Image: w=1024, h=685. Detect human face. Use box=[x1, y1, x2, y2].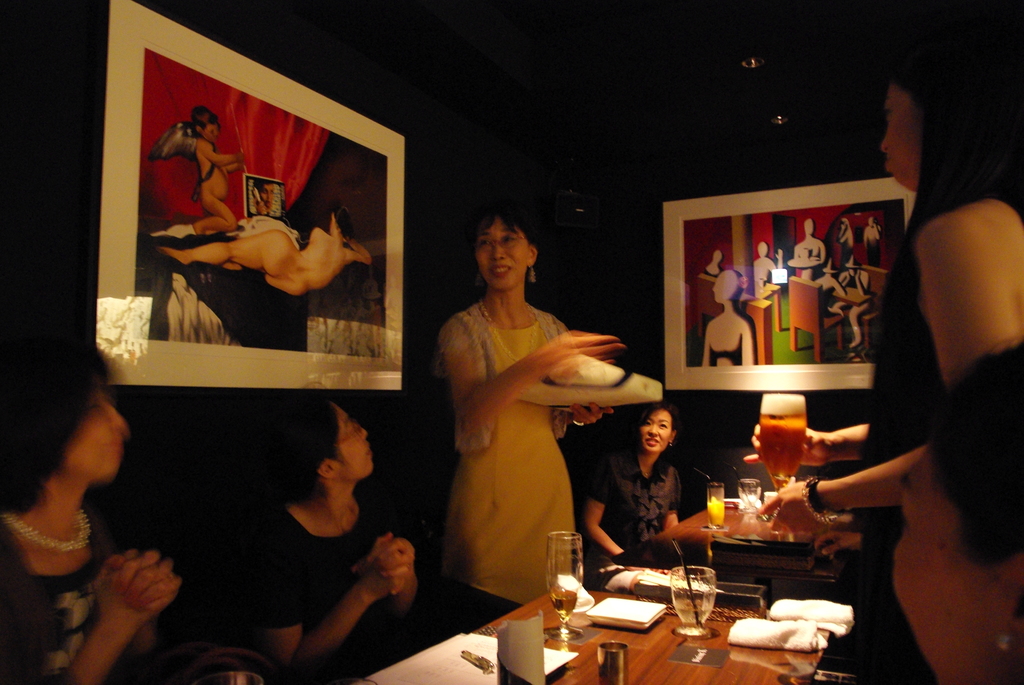
box=[476, 222, 531, 287].
